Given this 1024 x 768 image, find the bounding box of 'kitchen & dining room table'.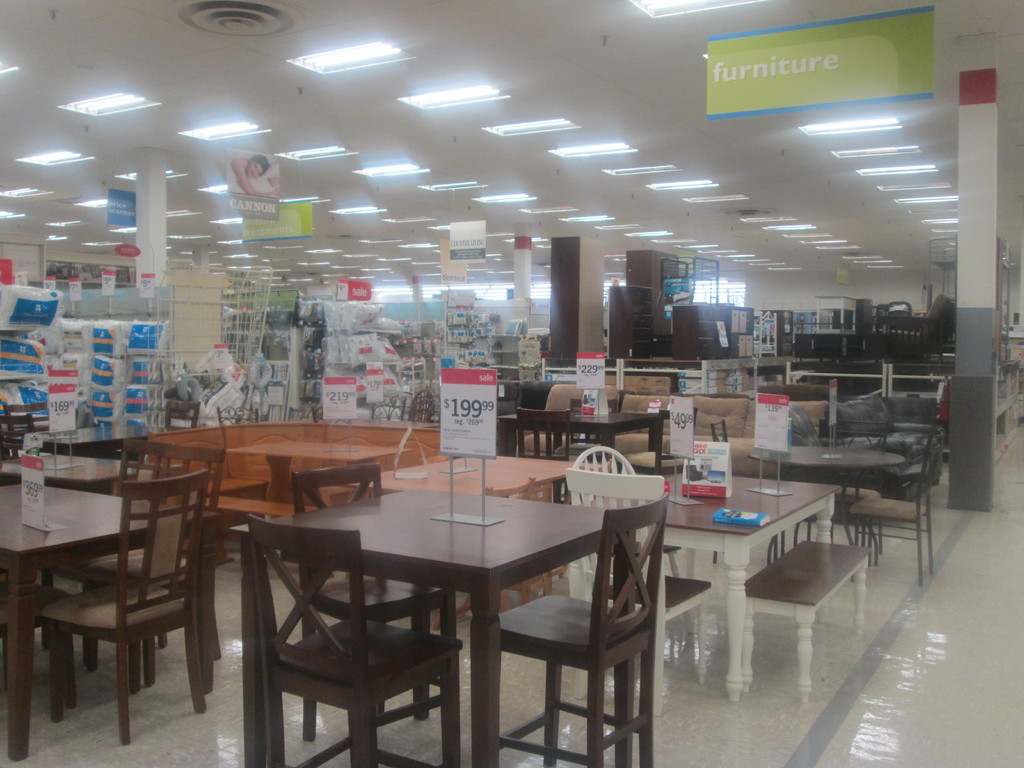
x1=227 y1=454 x2=672 y2=767.
